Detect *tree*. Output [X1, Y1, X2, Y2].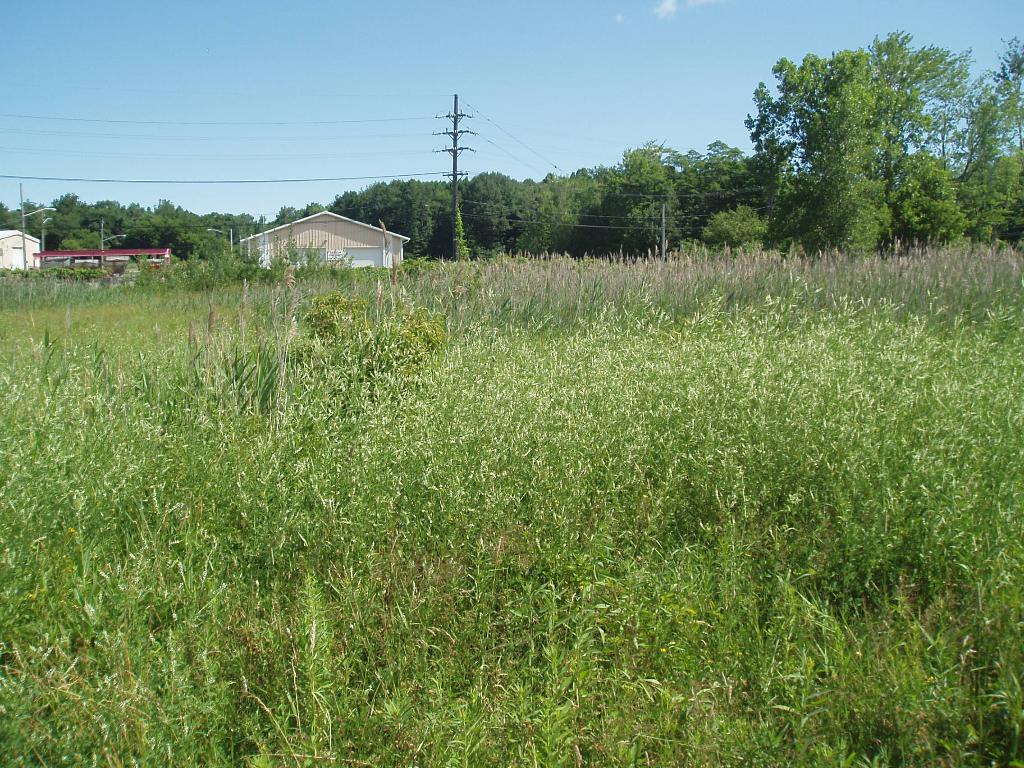
[263, 140, 641, 266].
